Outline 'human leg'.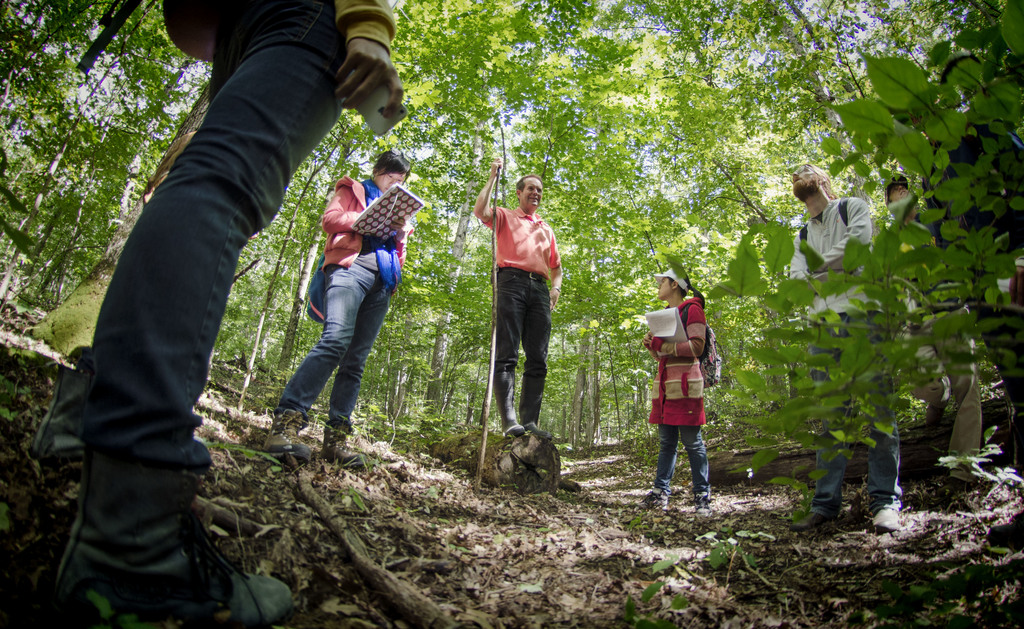
Outline: bbox=[274, 247, 375, 466].
